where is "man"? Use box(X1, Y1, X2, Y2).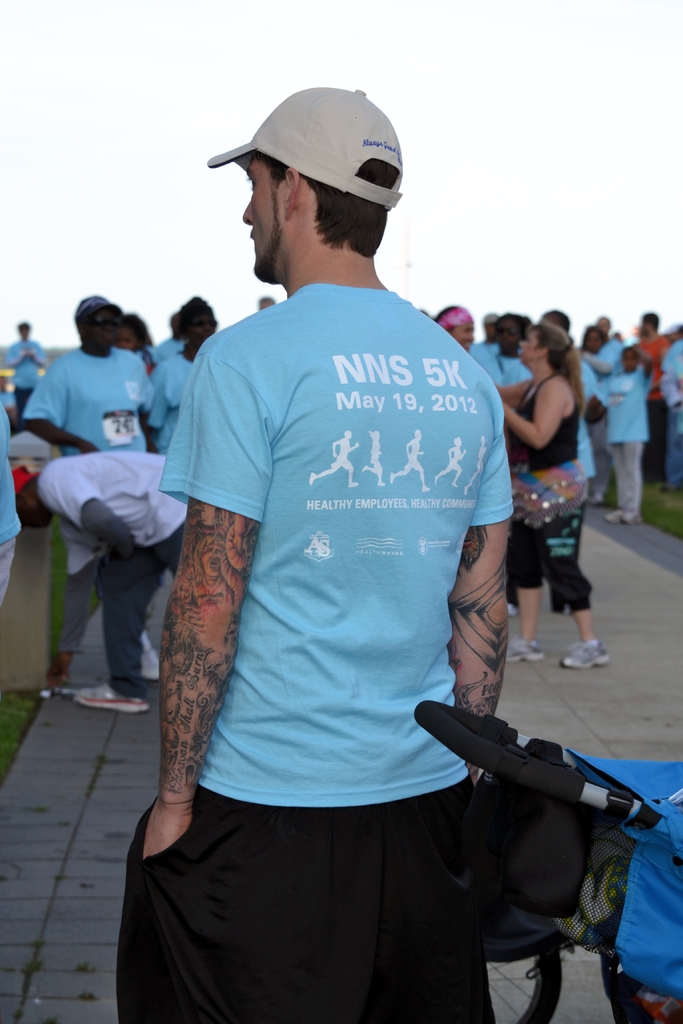
box(22, 300, 155, 685).
